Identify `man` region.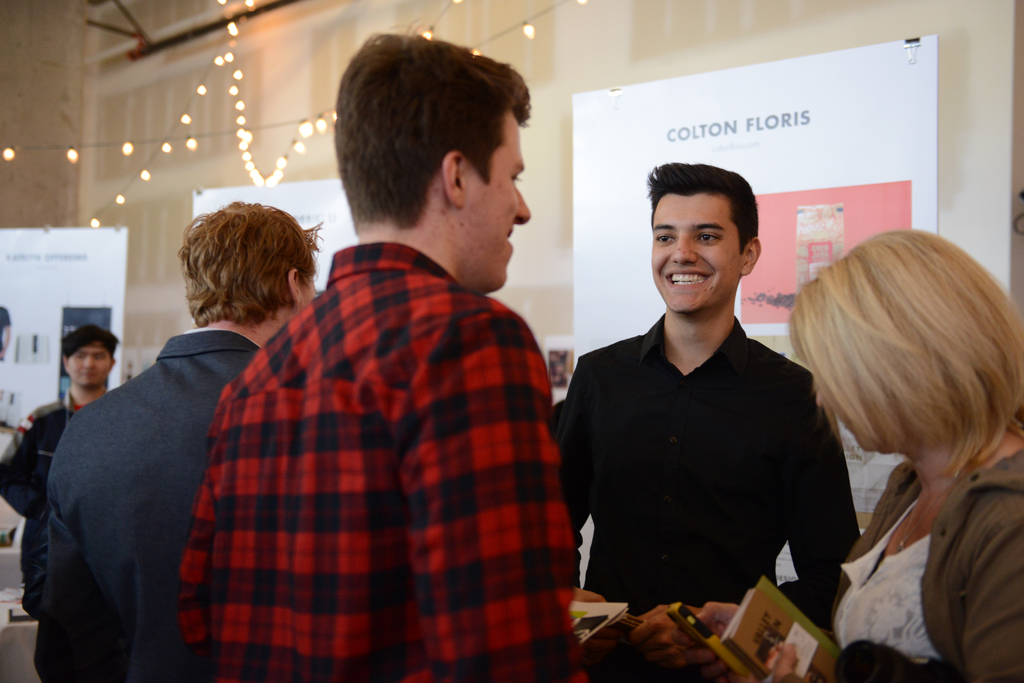
Region: 177/29/595/682.
